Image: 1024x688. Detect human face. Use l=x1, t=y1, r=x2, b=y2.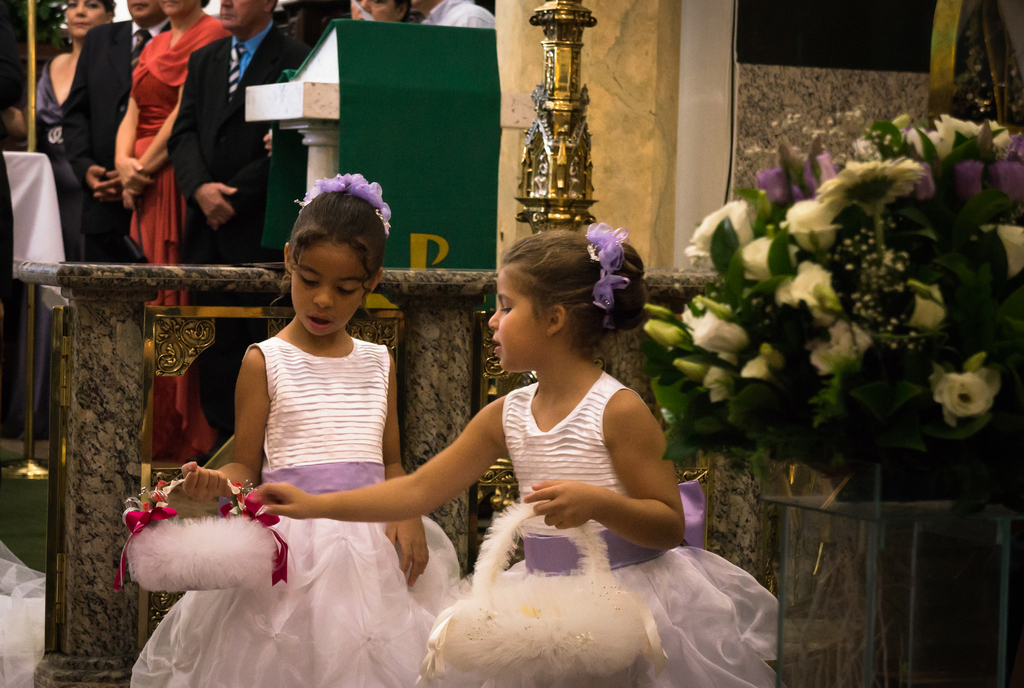
l=221, t=0, r=261, b=31.
